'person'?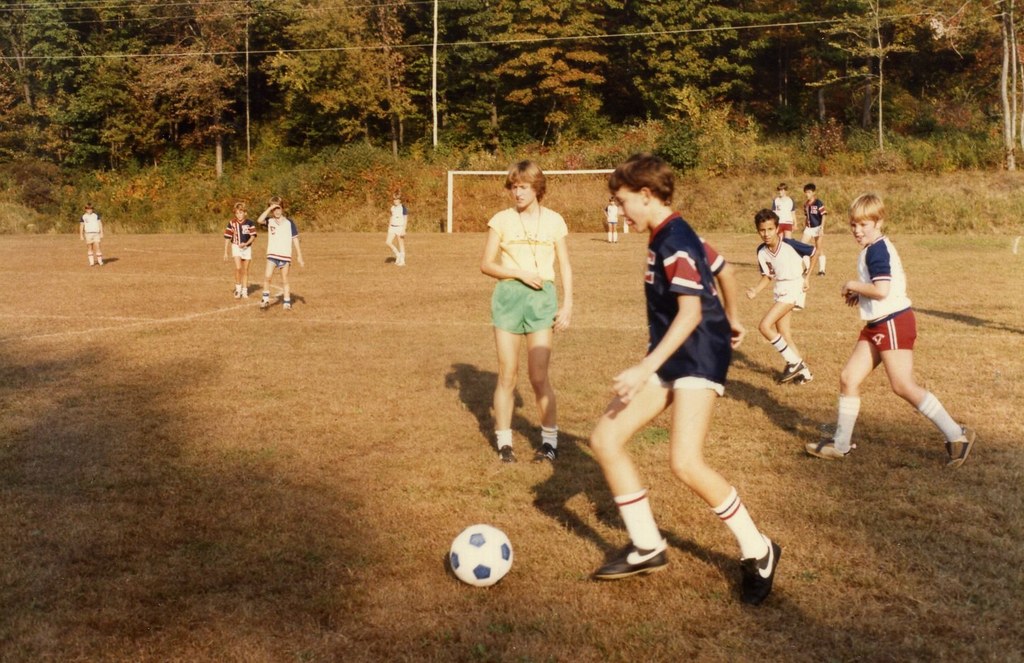
226 201 259 300
